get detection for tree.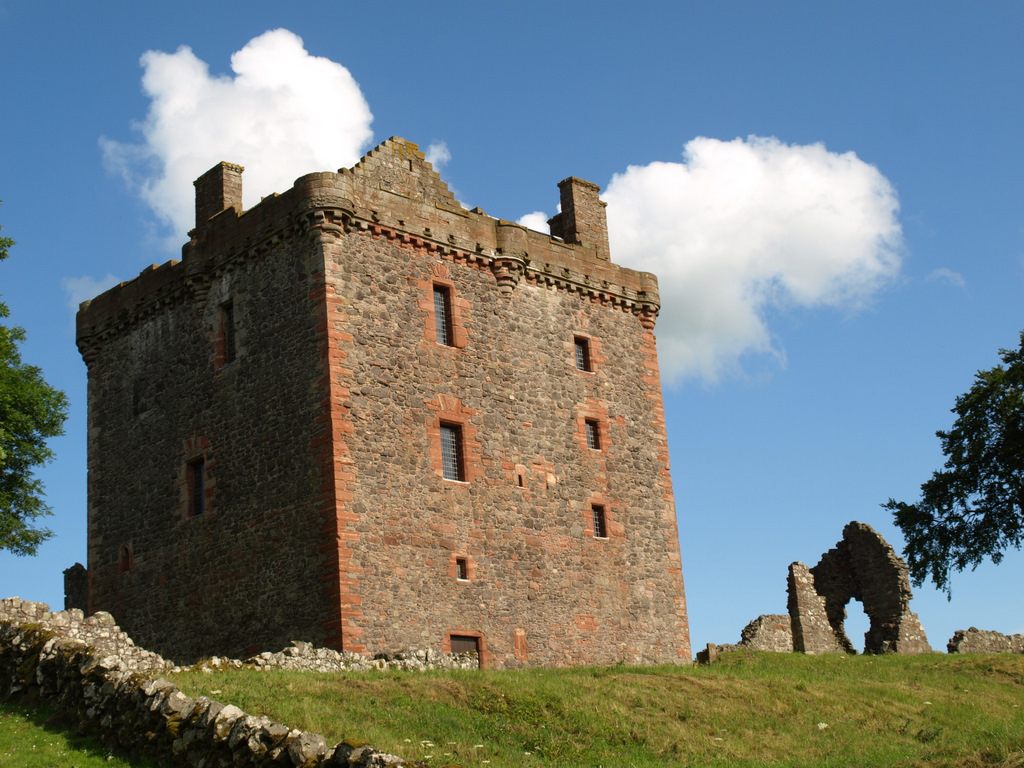
Detection: select_region(887, 329, 1023, 610).
